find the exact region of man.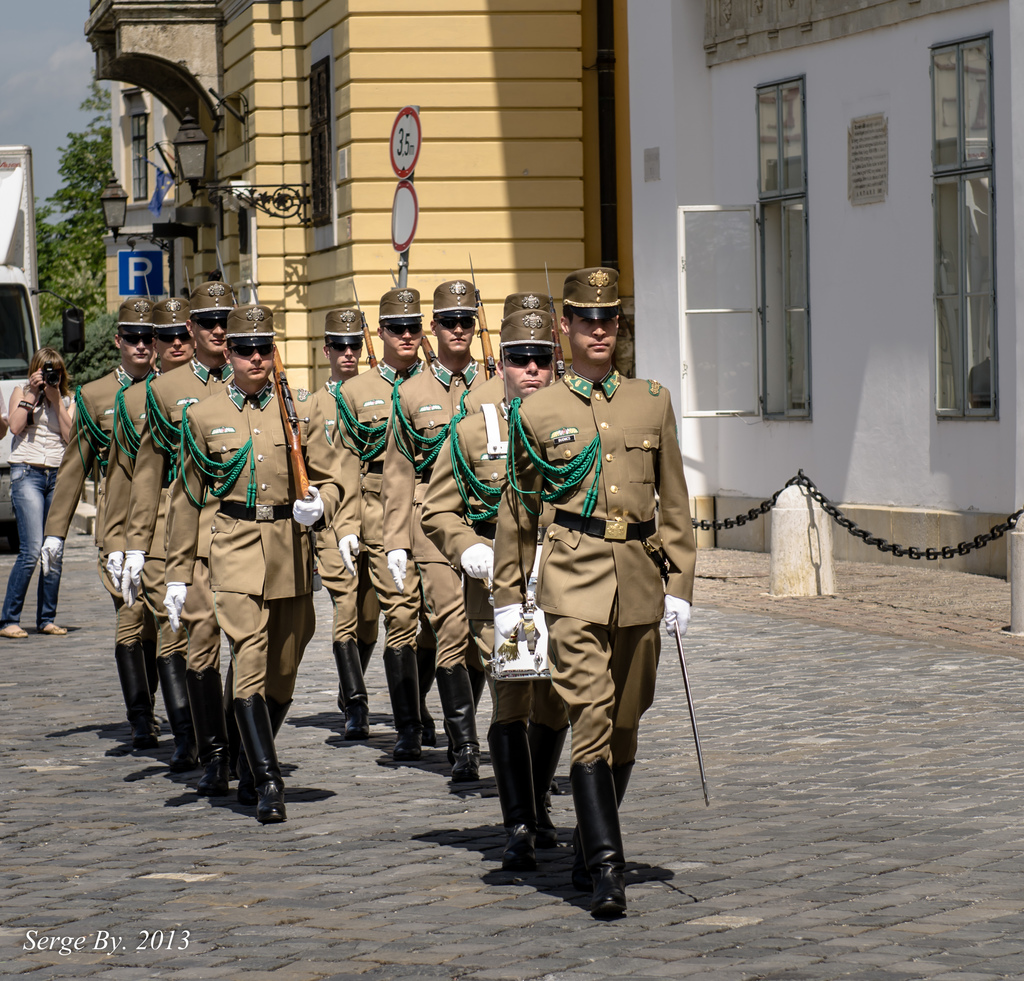
Exact region: (163,311,323,835).
